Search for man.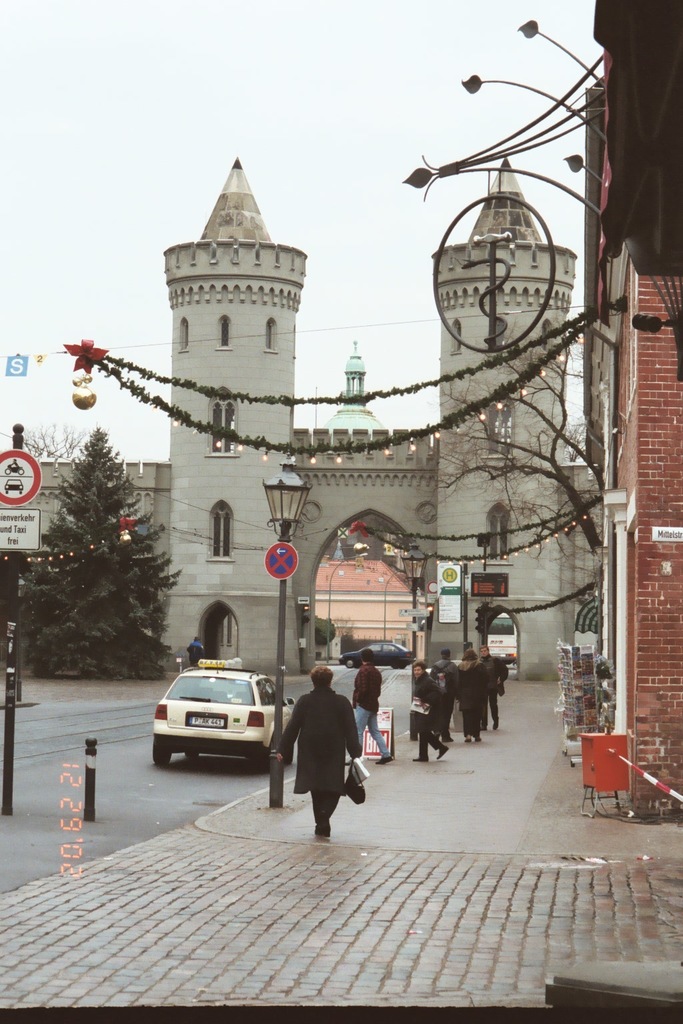
Found at x1=280 y1=654 x2=370 y2=839.
